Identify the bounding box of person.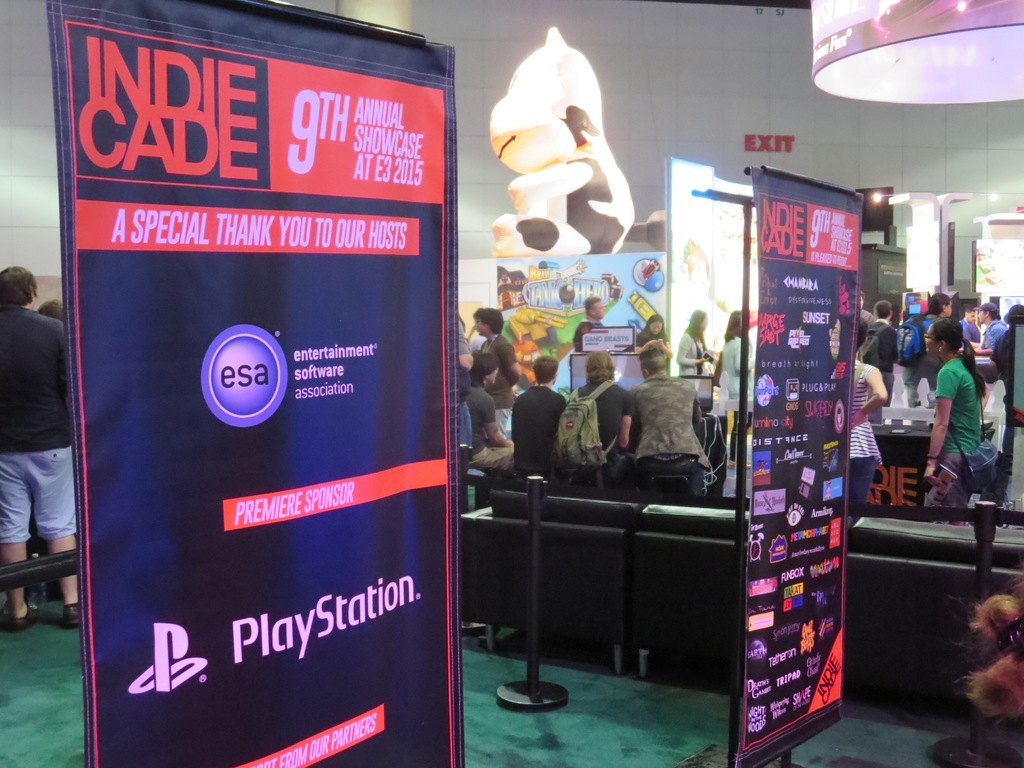
bbox=(470, 305, 513, 374).
